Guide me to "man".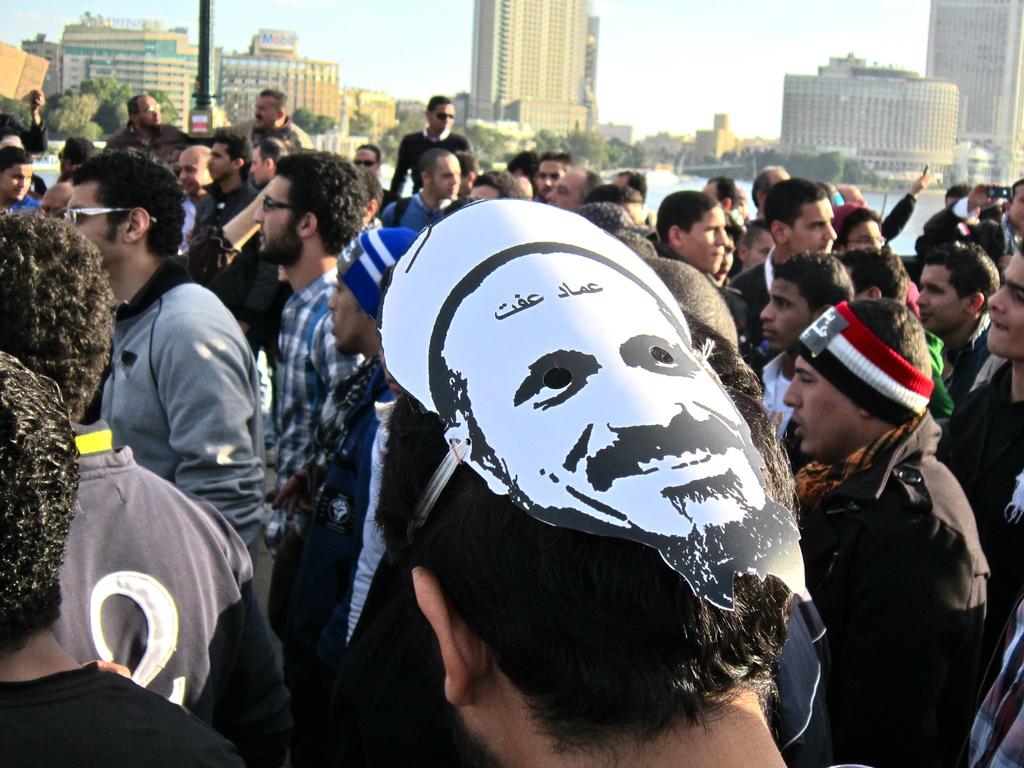
Guidance: x1=60 y1=158 x2=271 y2=573.
